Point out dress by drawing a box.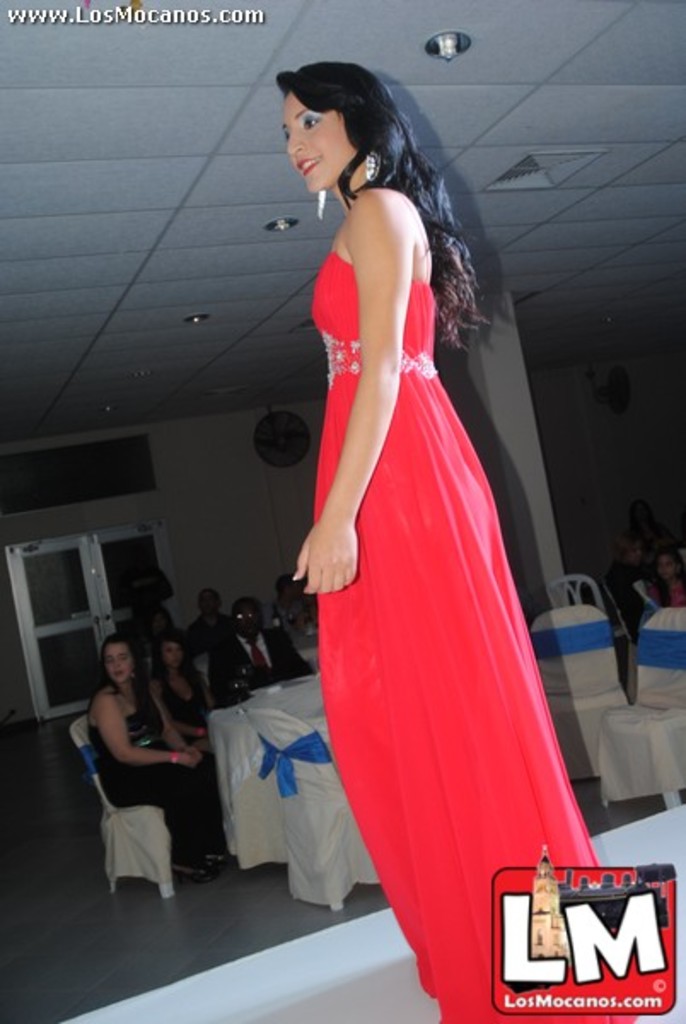
box(312, 244, 638, 1022).
